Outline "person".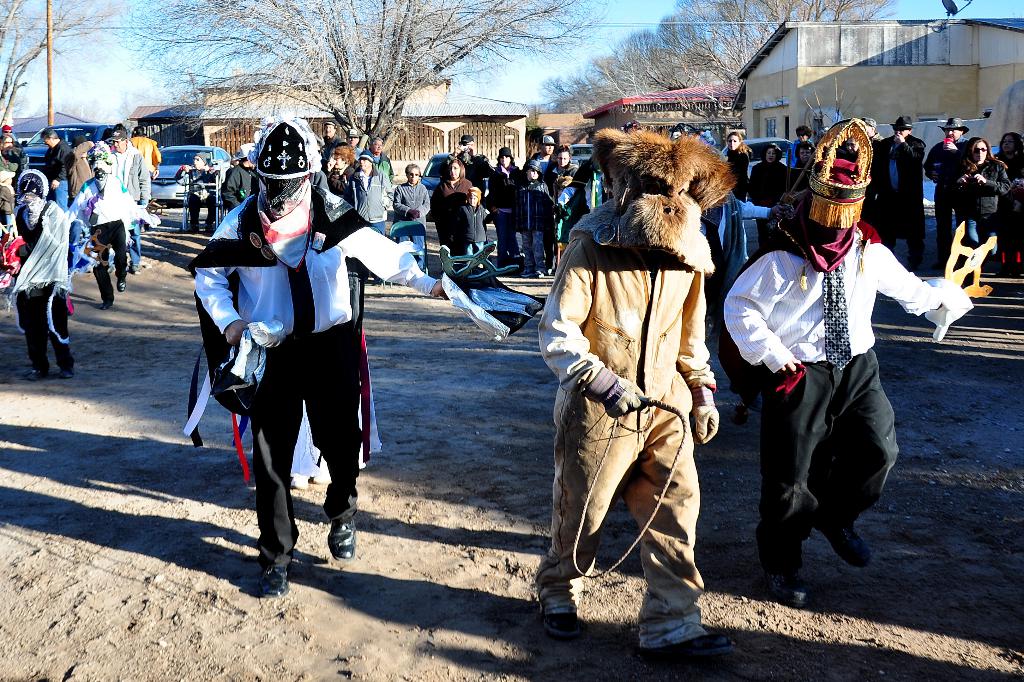
Outline: detection(797, 145, 812, 172).
